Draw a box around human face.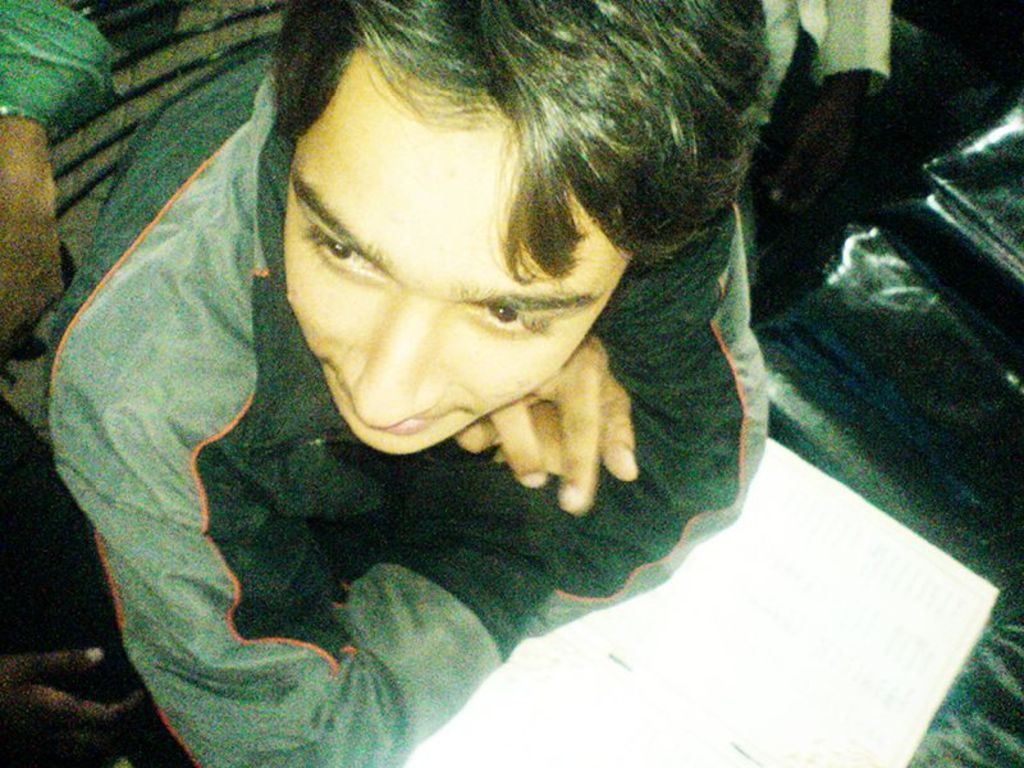
[left=280, top=61, right=634, bottom=454].
